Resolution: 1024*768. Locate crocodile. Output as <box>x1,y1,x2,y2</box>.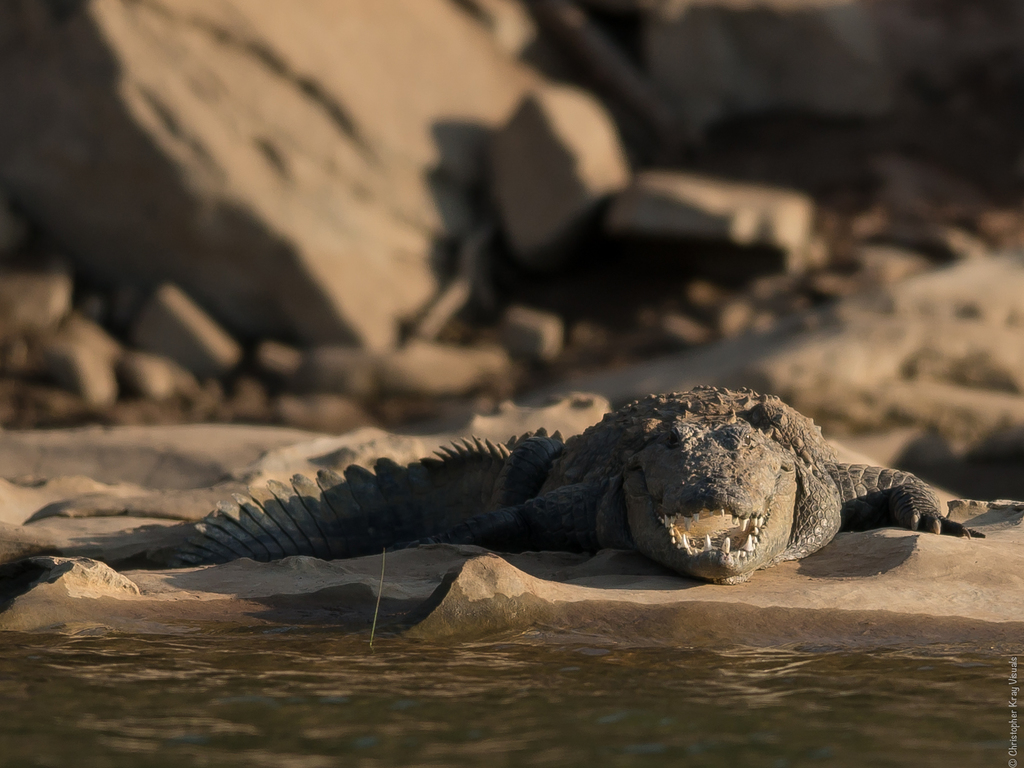
<box>159,383,985,584</box>.
